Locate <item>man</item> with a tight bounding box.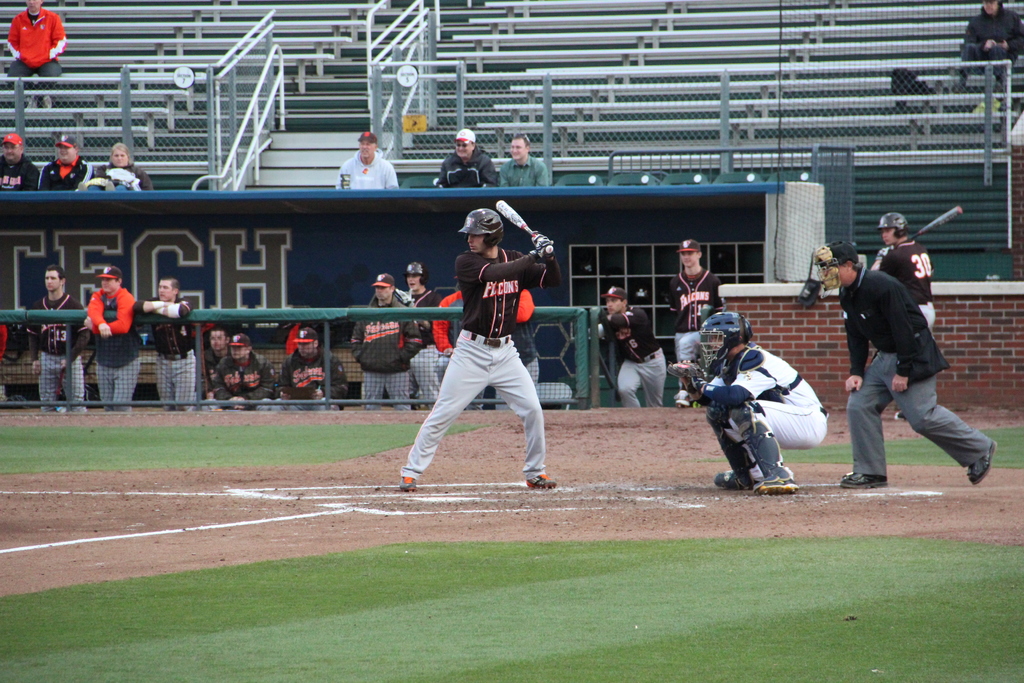
box=[4, 0, 65, 108].
